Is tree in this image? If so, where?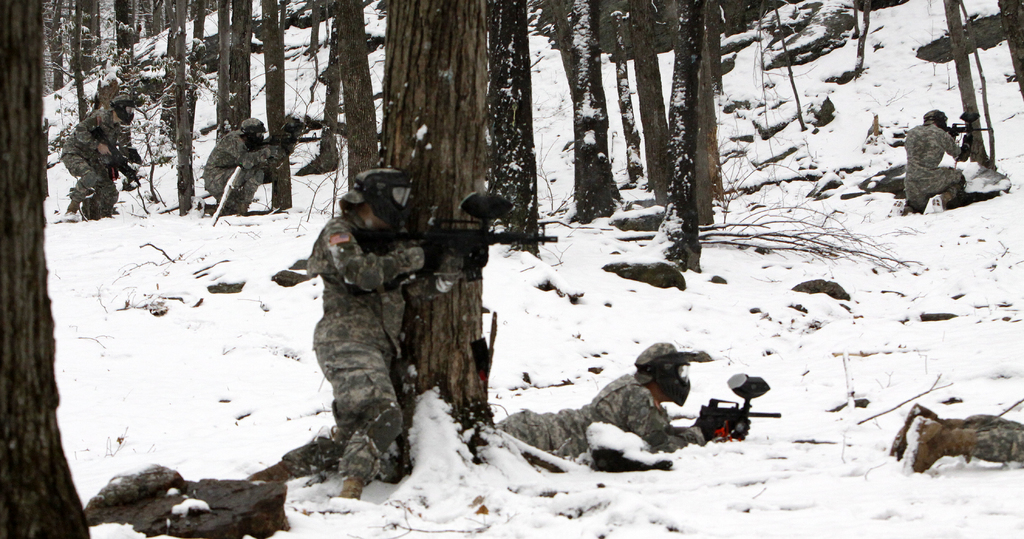
Yes, at [x1=700, y1=1, x2=723, y2=90].
